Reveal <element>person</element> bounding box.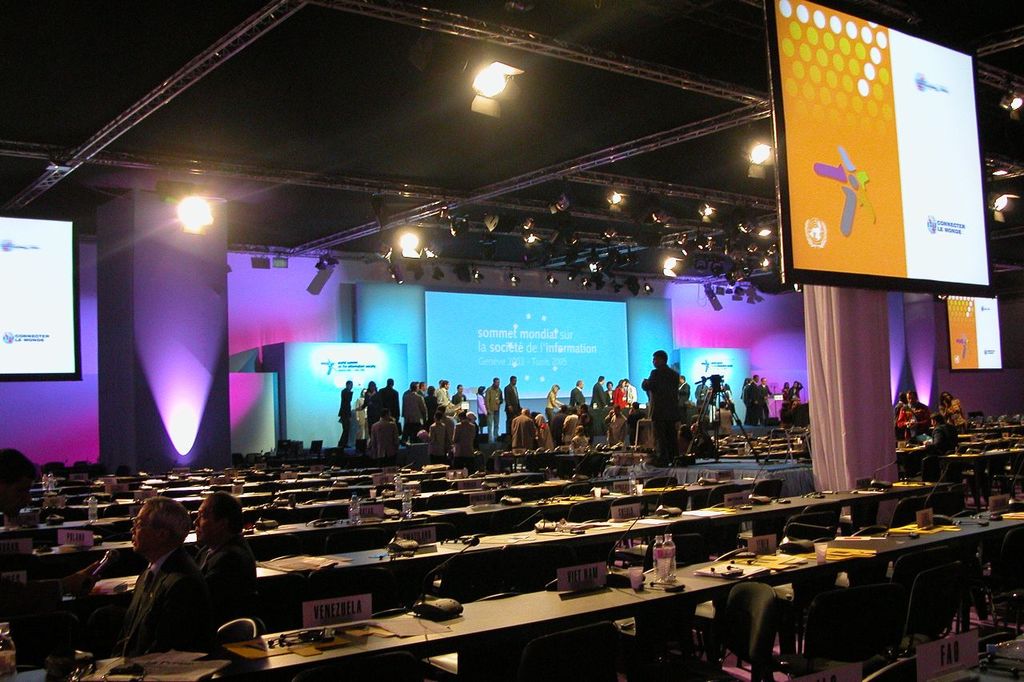
Revealed: detection(743, 373, 759, 424).
